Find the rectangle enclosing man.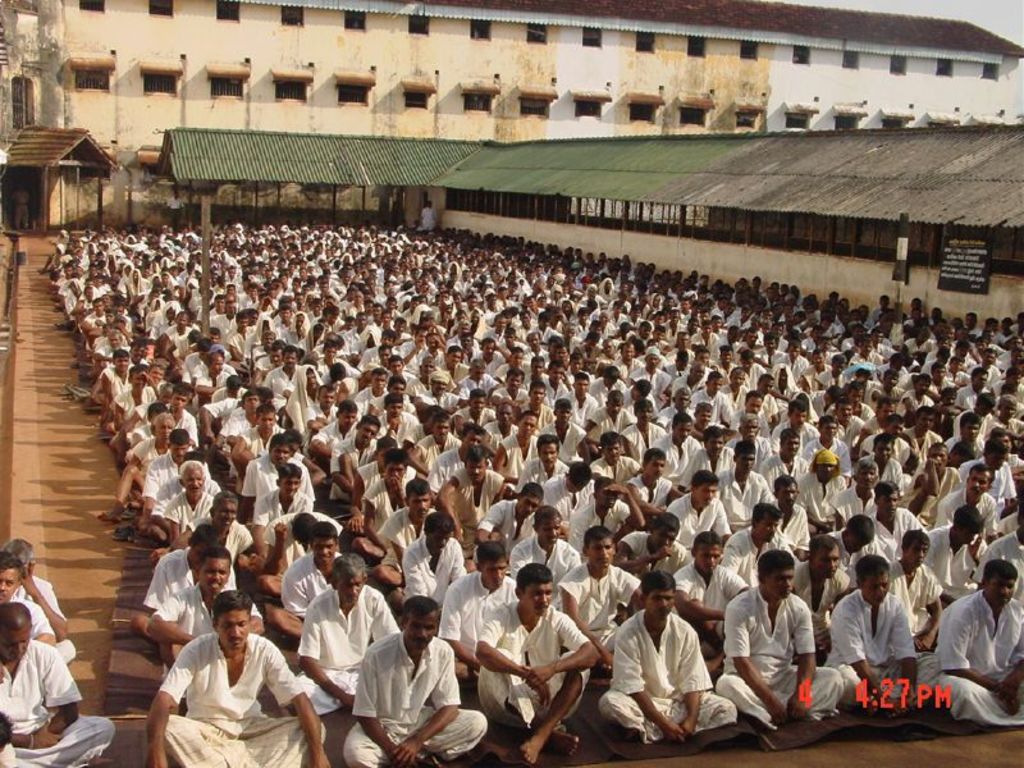
567/467/649/548.
